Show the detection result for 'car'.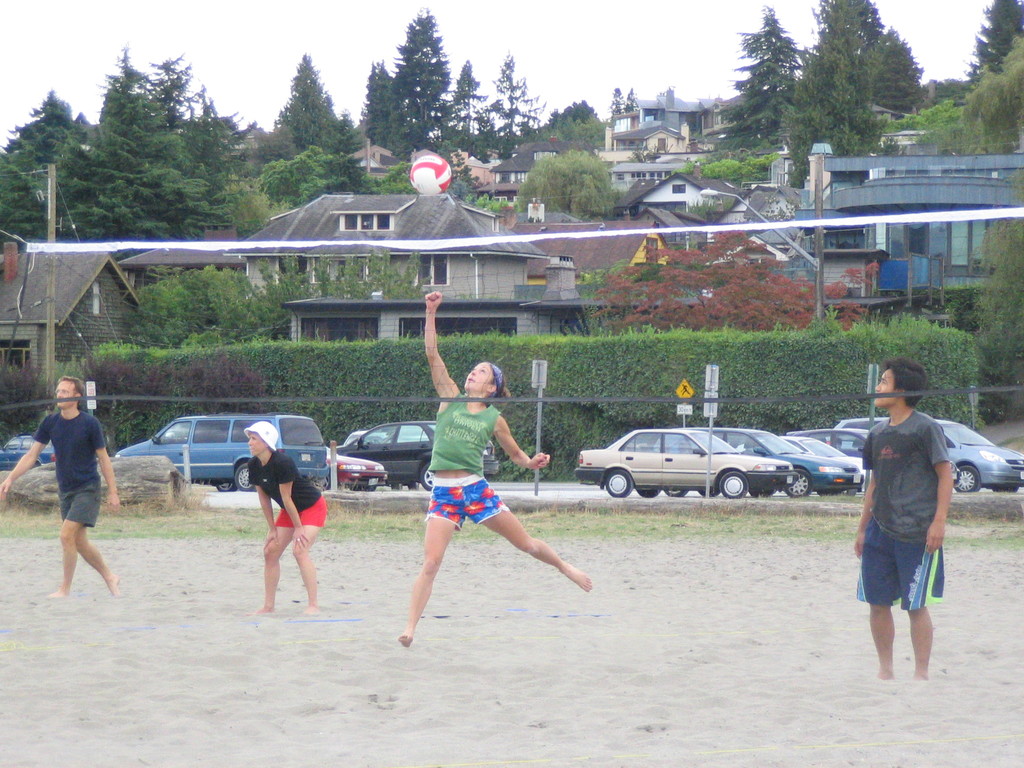
detection(325, 450, 387, 497).
